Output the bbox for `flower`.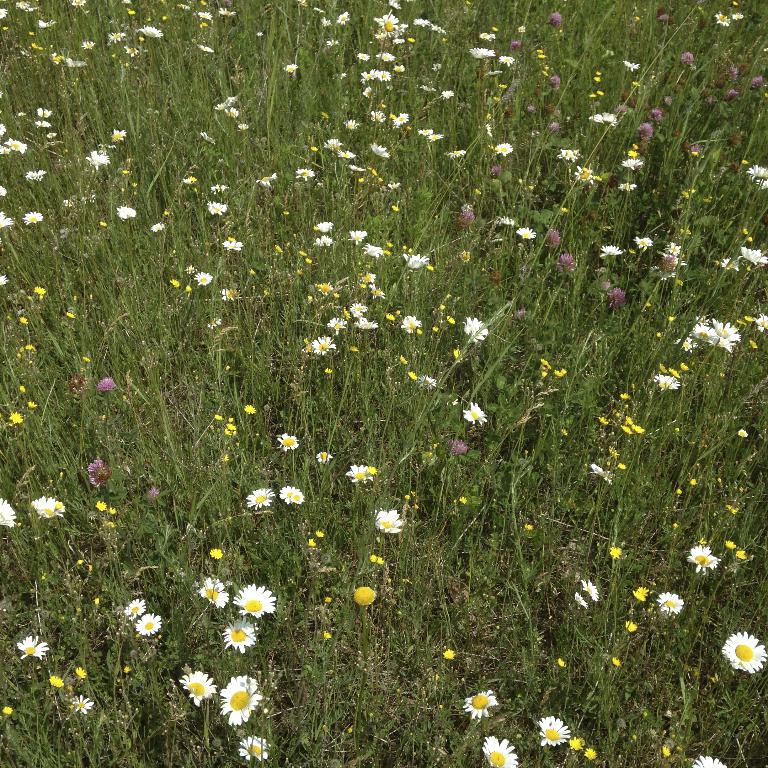
region(368, 283, 386, 296).
